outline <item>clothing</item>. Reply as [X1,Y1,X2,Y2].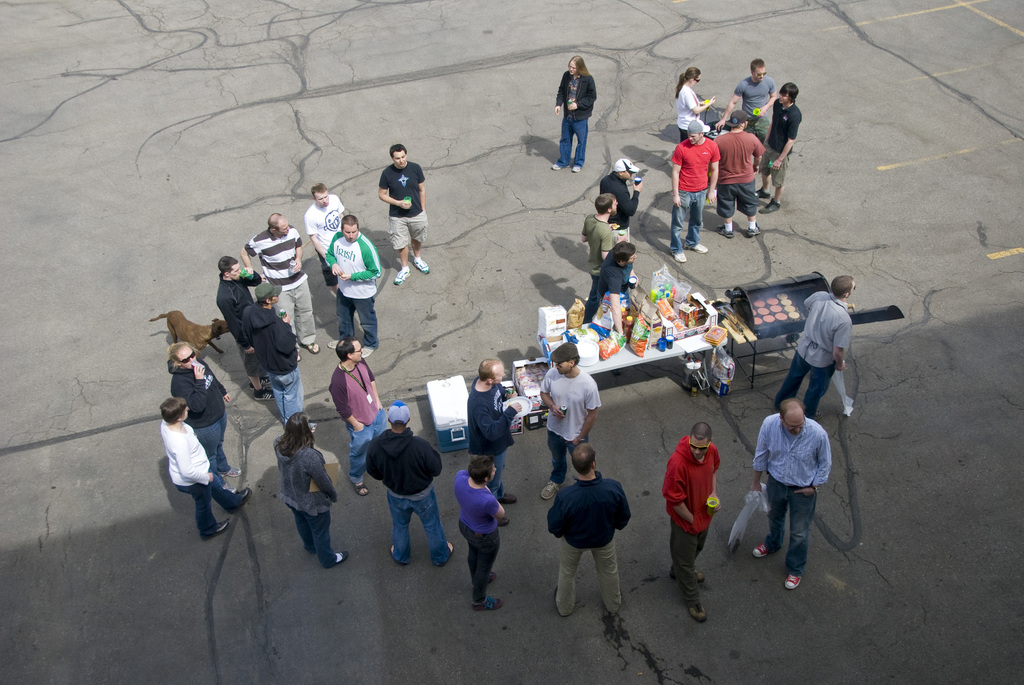
[735,77,785,141].
